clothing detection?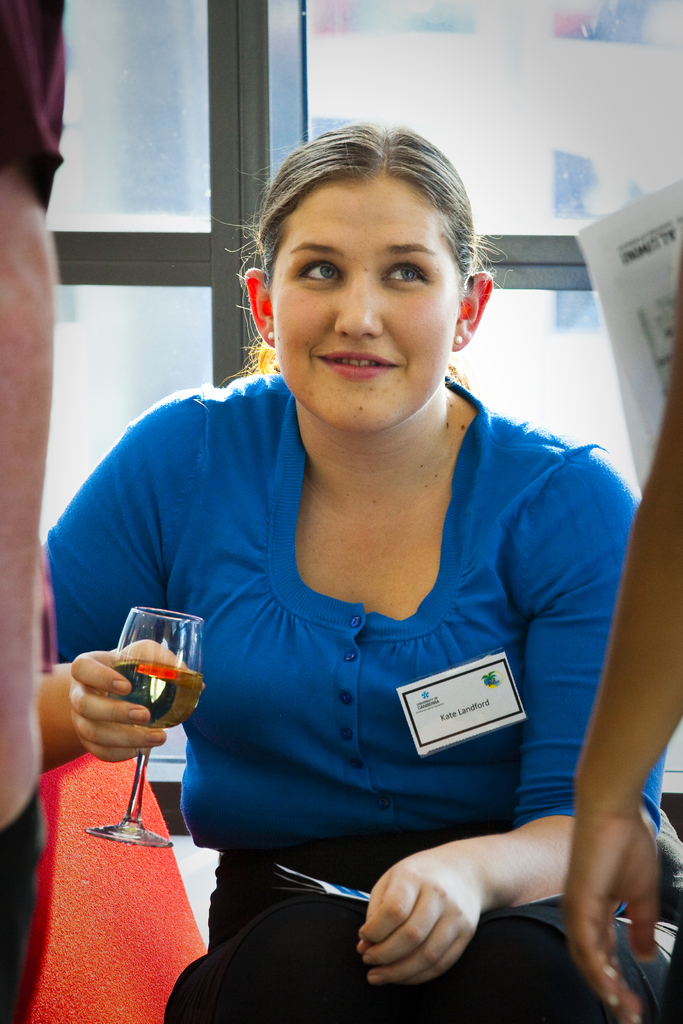
pyautogui.locateOnScreen(107, 319, 633, 980)
